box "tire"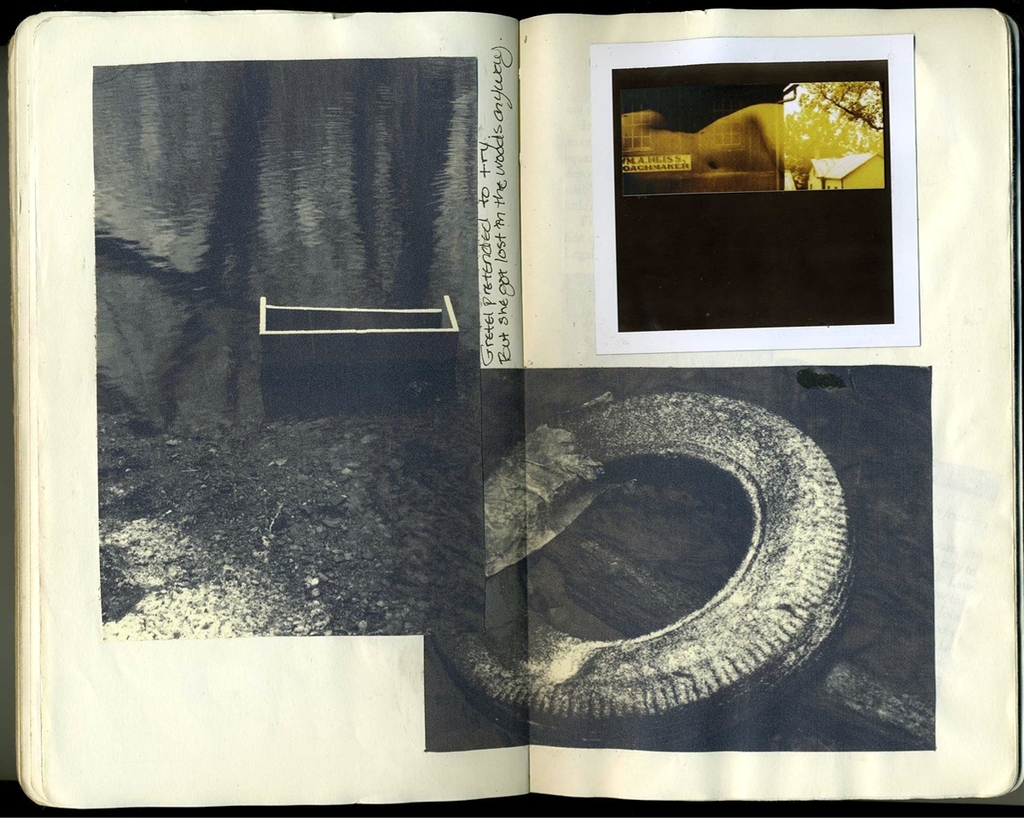
bbox=(425, 389, 857, 755)
